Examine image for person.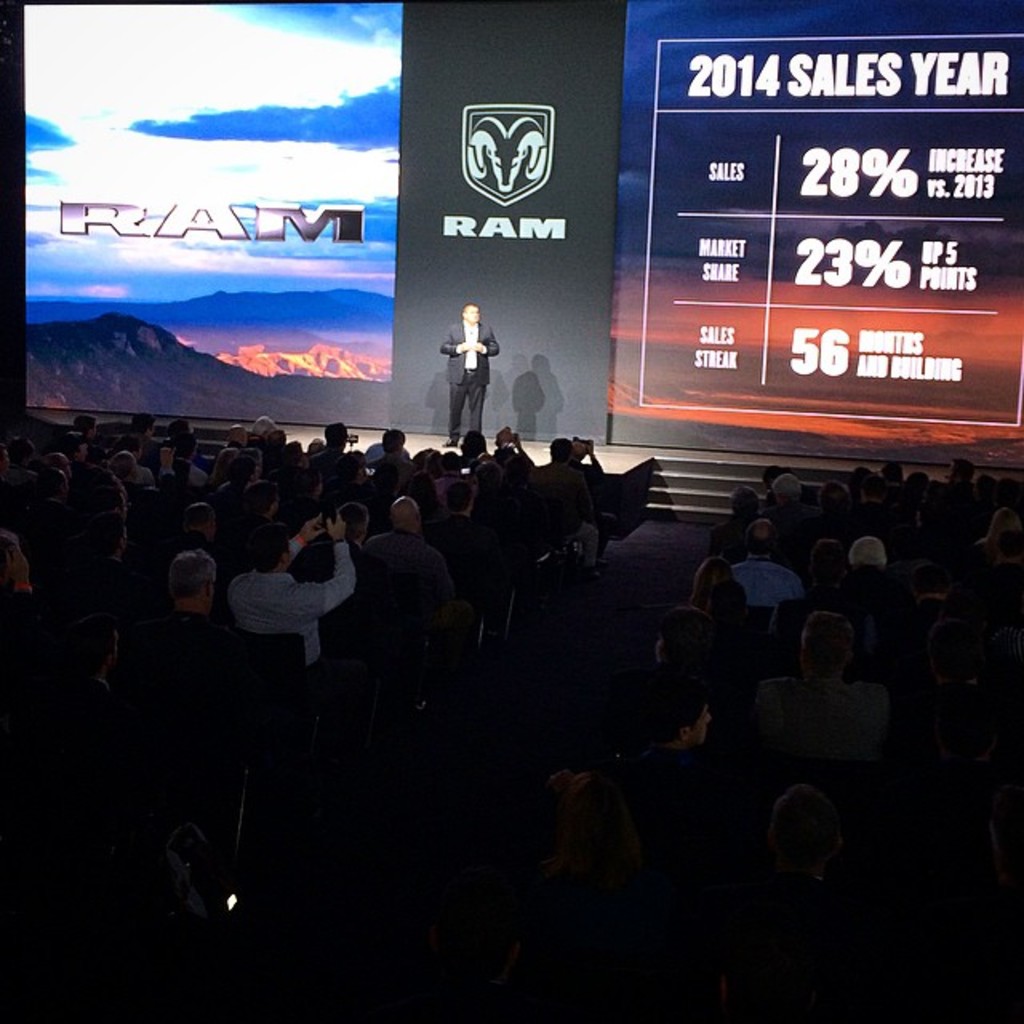
Examination result: bbox=(5, 434, 45, 486).
